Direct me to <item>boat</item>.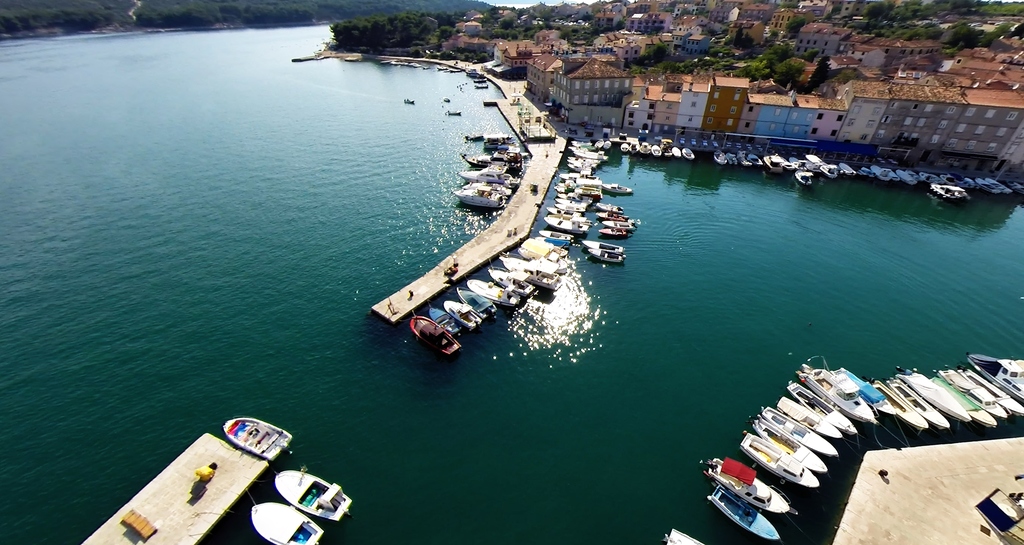
Direction: (x1=893, y1=381, x2=945, y2=430).
